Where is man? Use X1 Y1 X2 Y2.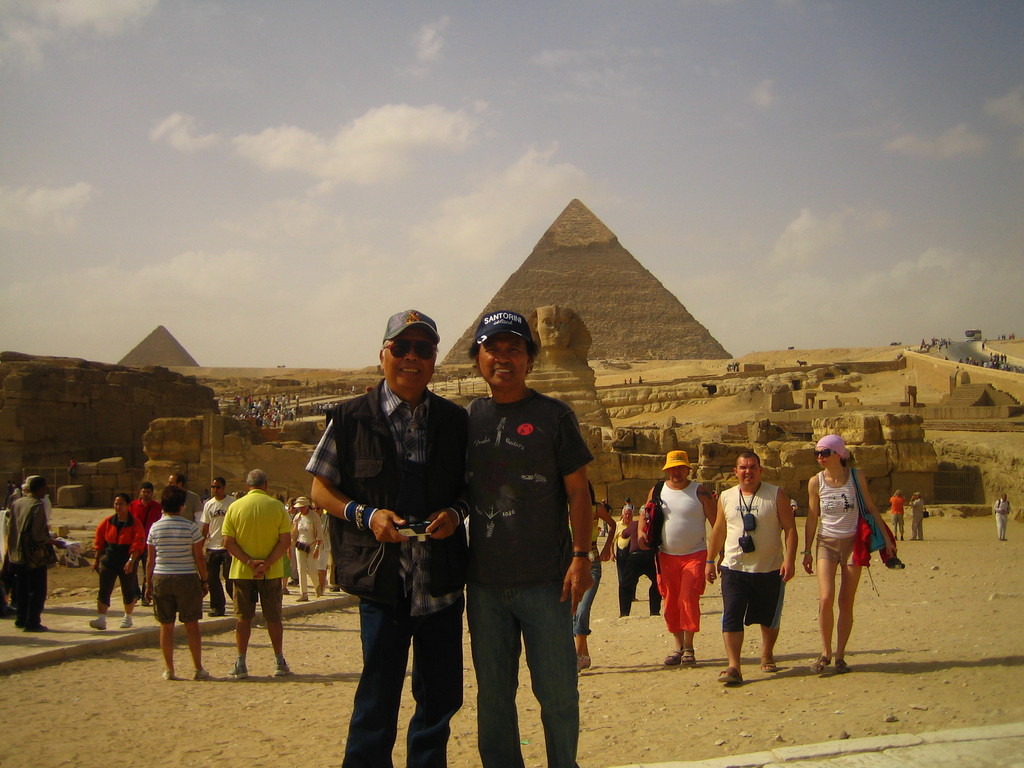
158 470 207 536.
